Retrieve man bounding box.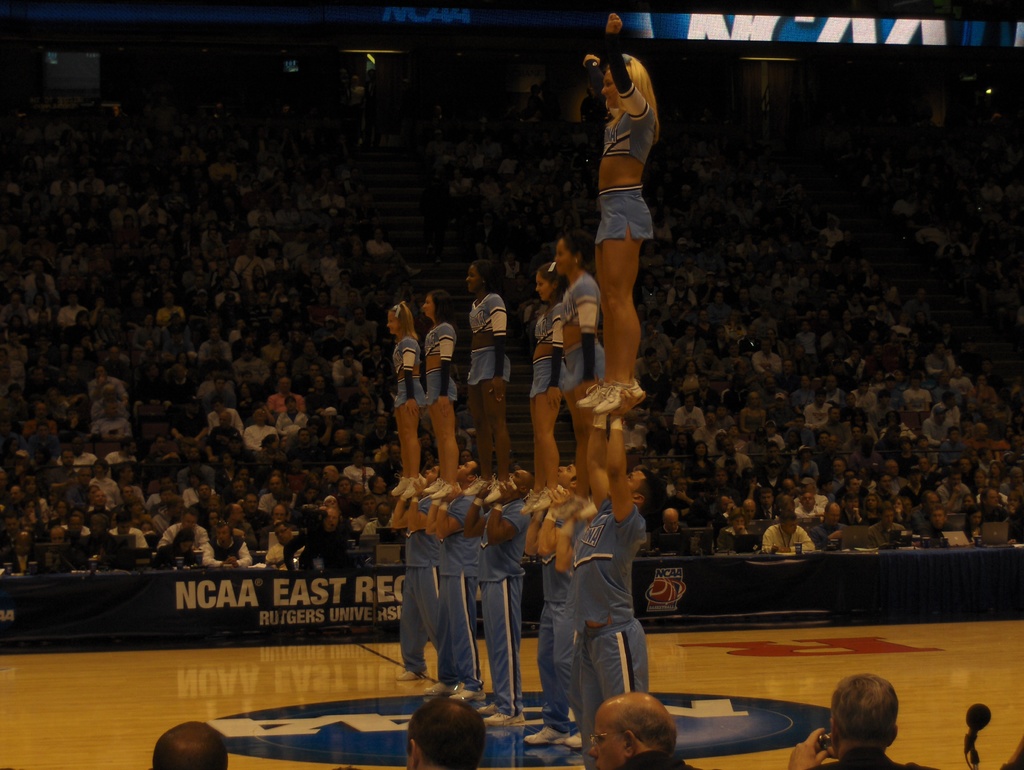
Bounding box: [left=785, top=671, right=933, bottom=769].
